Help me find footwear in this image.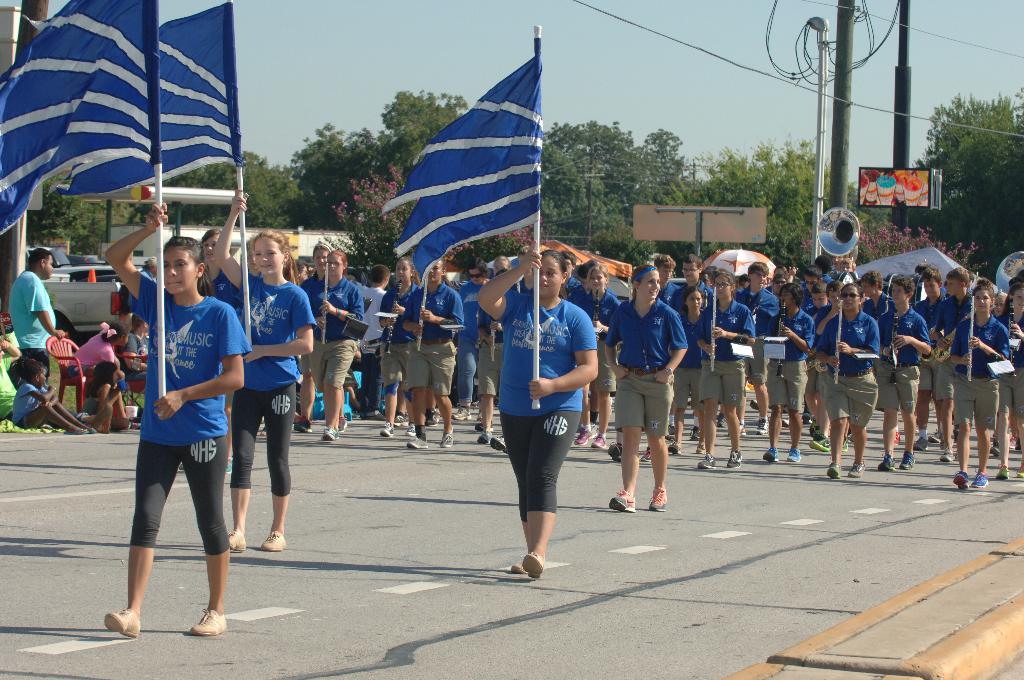
Found it: {"x1": 956, "y1": 469, "x2": 970, "y2": 492}.
